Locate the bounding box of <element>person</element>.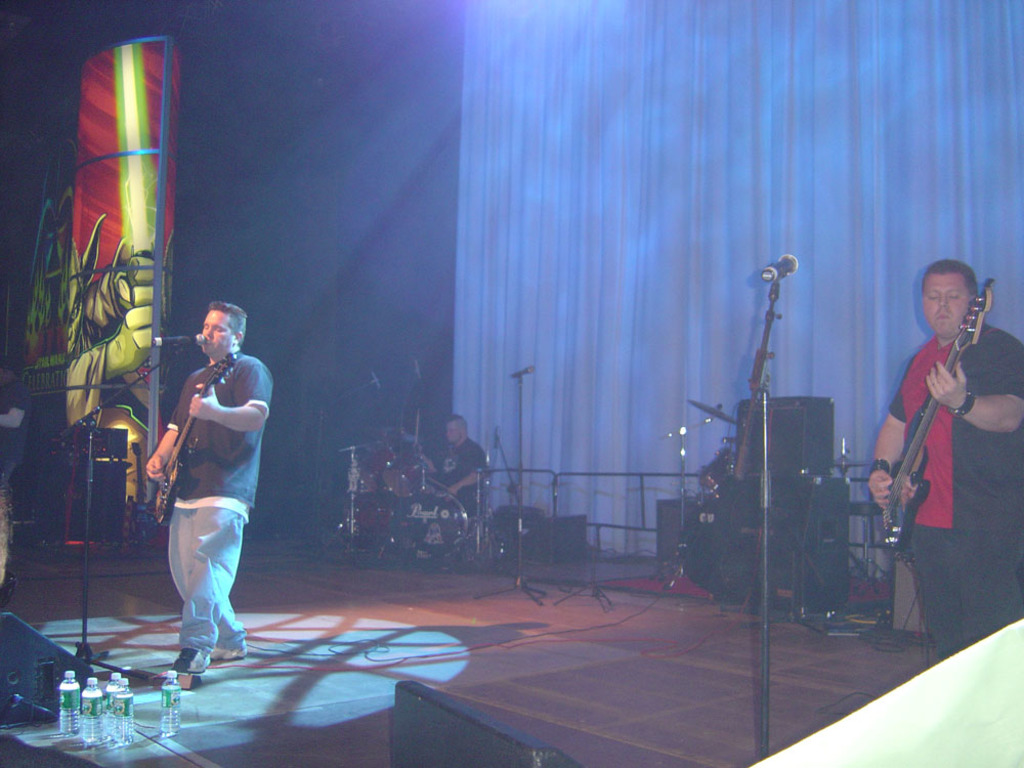
Bounding box: crop(439, 411, 484, 532).
